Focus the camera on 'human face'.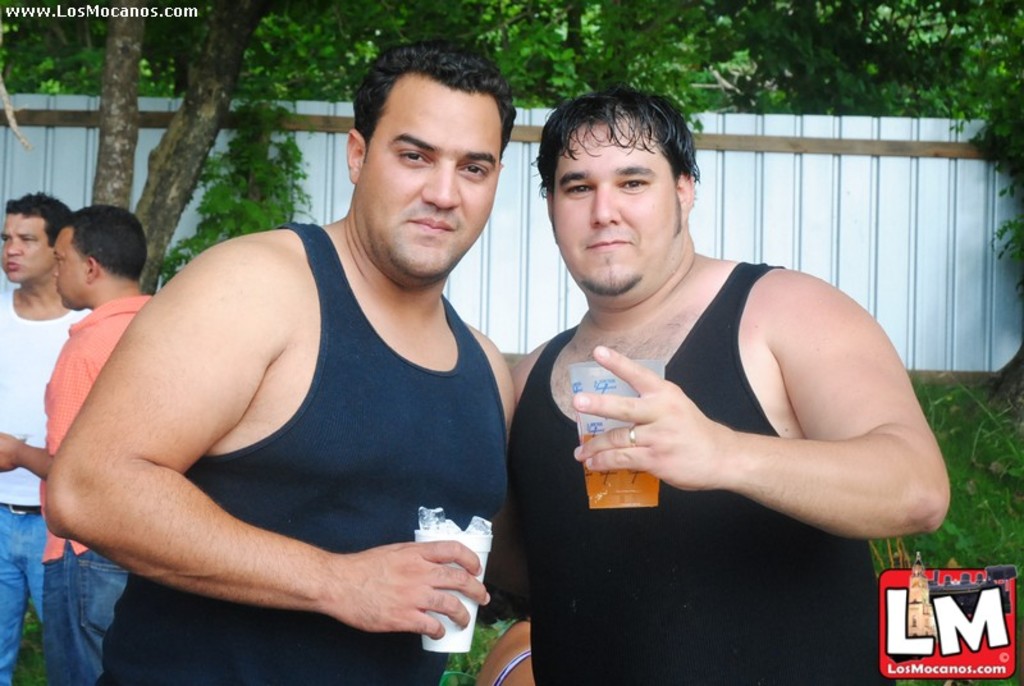
Focus region: l=554, t=122, r=676, b=298.
